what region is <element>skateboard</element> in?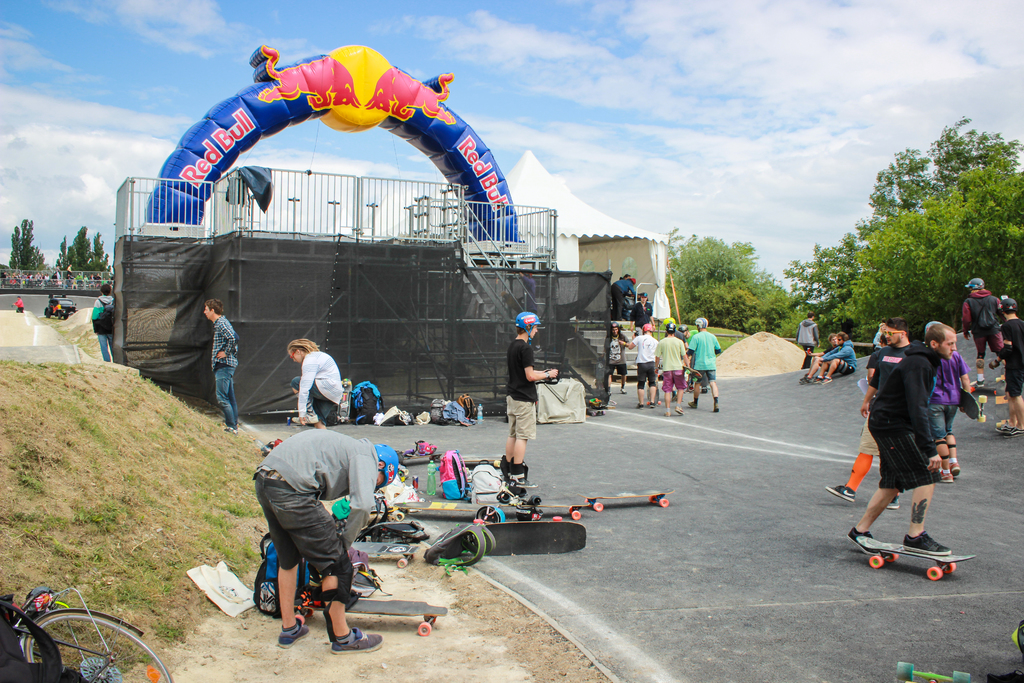
[460,457,503,470].
